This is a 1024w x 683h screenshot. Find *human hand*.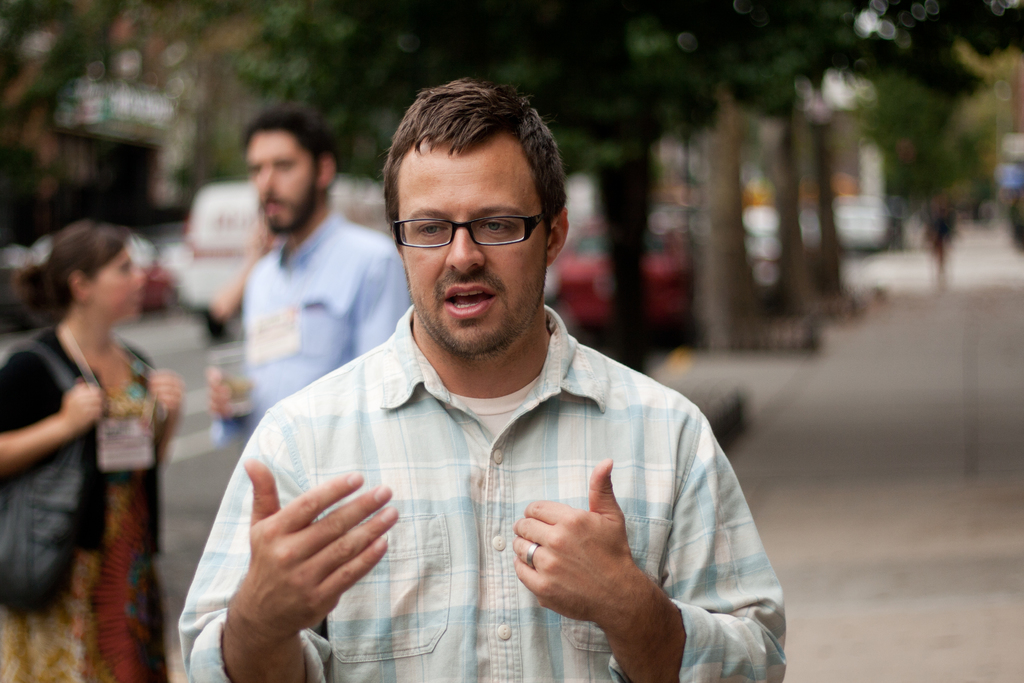
Bounding box: [x1=141, y1=366, x2=184, y2=419].
